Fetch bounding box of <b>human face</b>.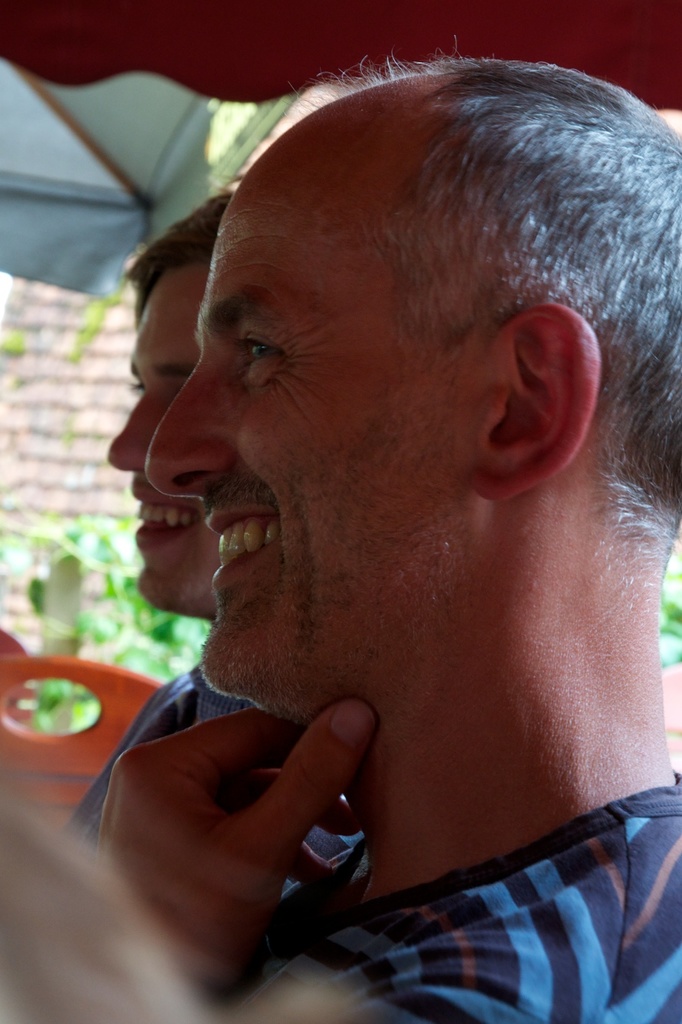
Bbox: <box>97,278,230,606</box>.
